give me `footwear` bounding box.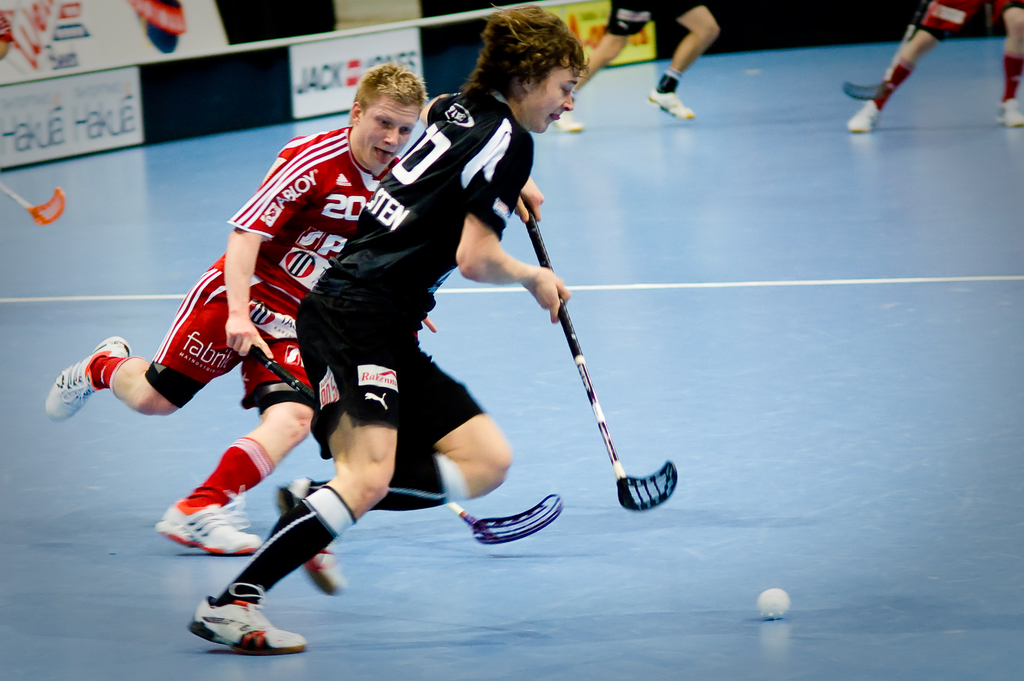
(276,478,344,591).
